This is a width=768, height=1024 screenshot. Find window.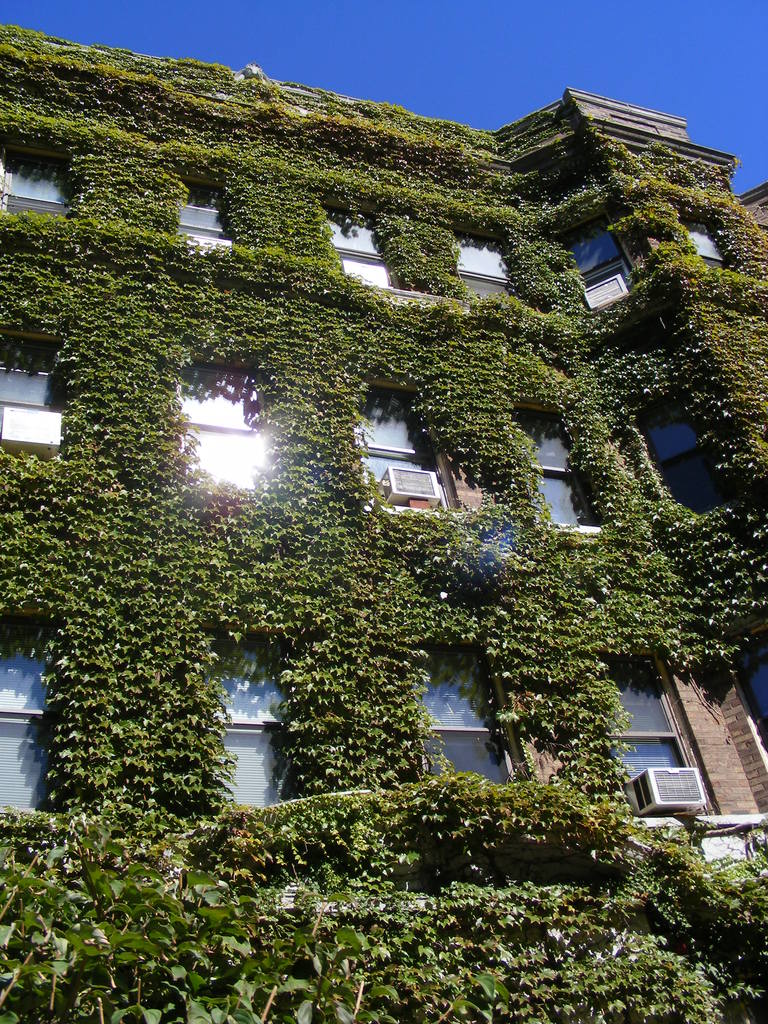
Bounding box: select_region(682, 190, 747, 286).
